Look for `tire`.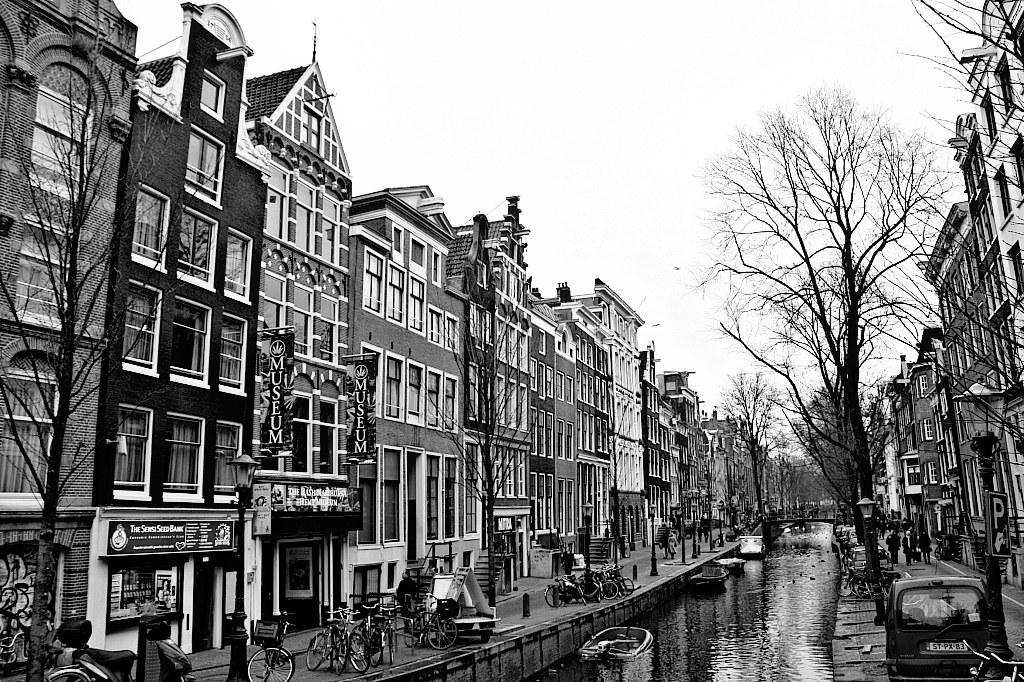
Found: (878,583,896,603).
